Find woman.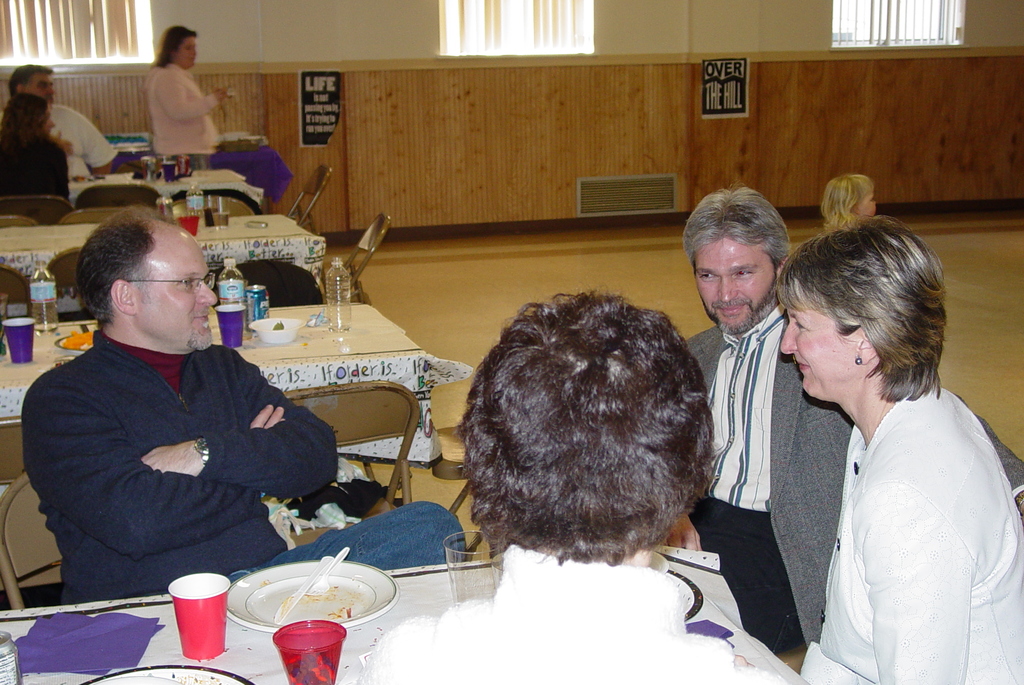
select_region(147, 24, 299, 216).
